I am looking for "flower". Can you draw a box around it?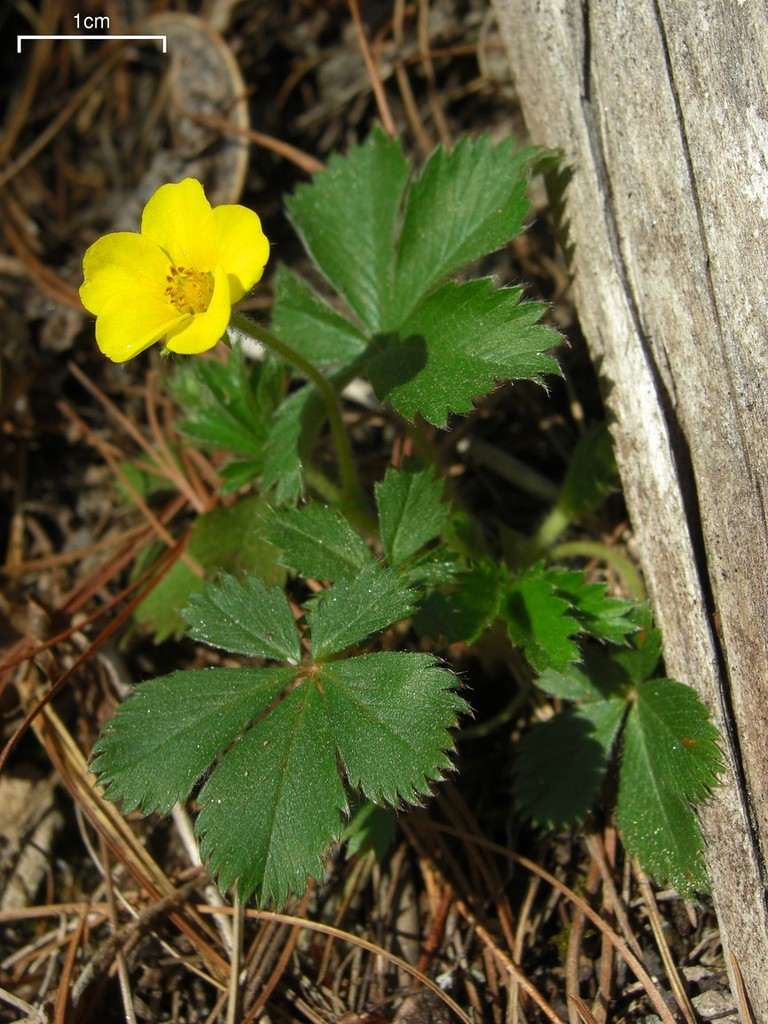
Sure, the bounding box is 77, 180, 289, 367.
